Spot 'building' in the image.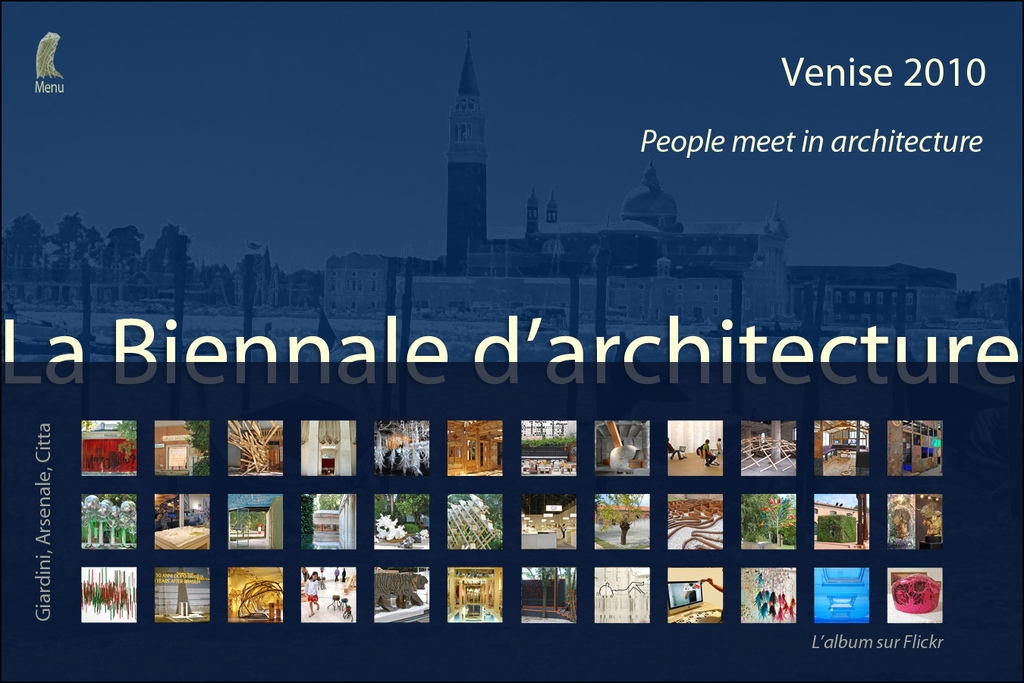
'building' found at region(374, 418, 430, 472).
